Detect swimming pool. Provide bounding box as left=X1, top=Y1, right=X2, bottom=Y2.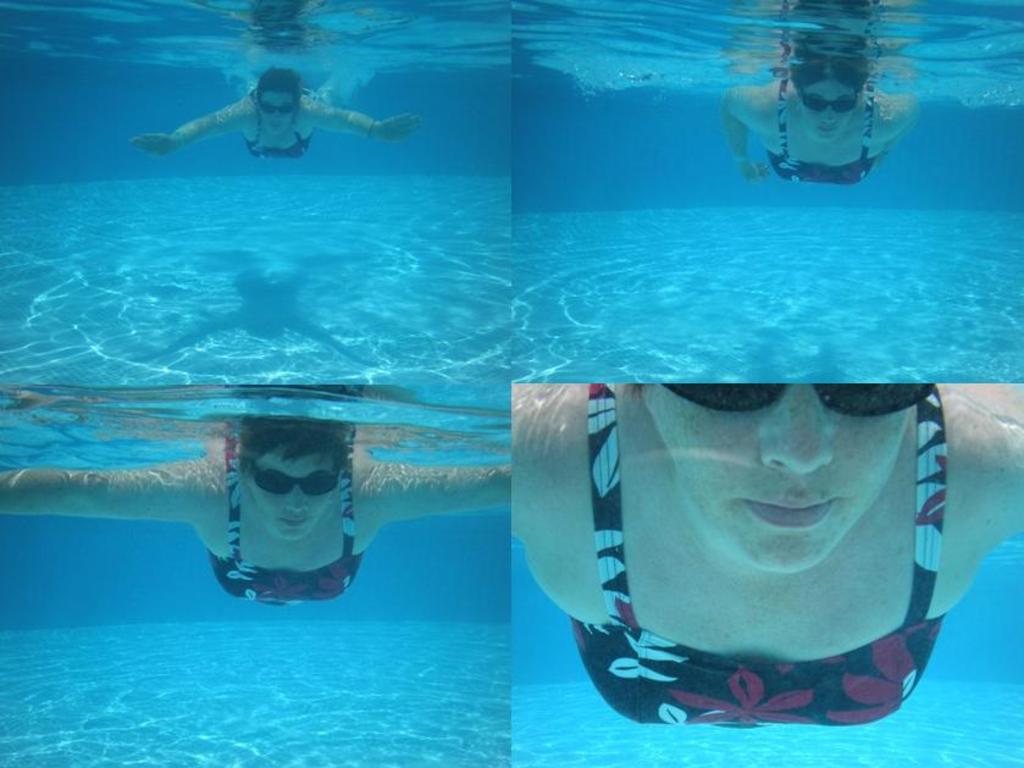
left=516, top=0, right=1023, bottom=386.
